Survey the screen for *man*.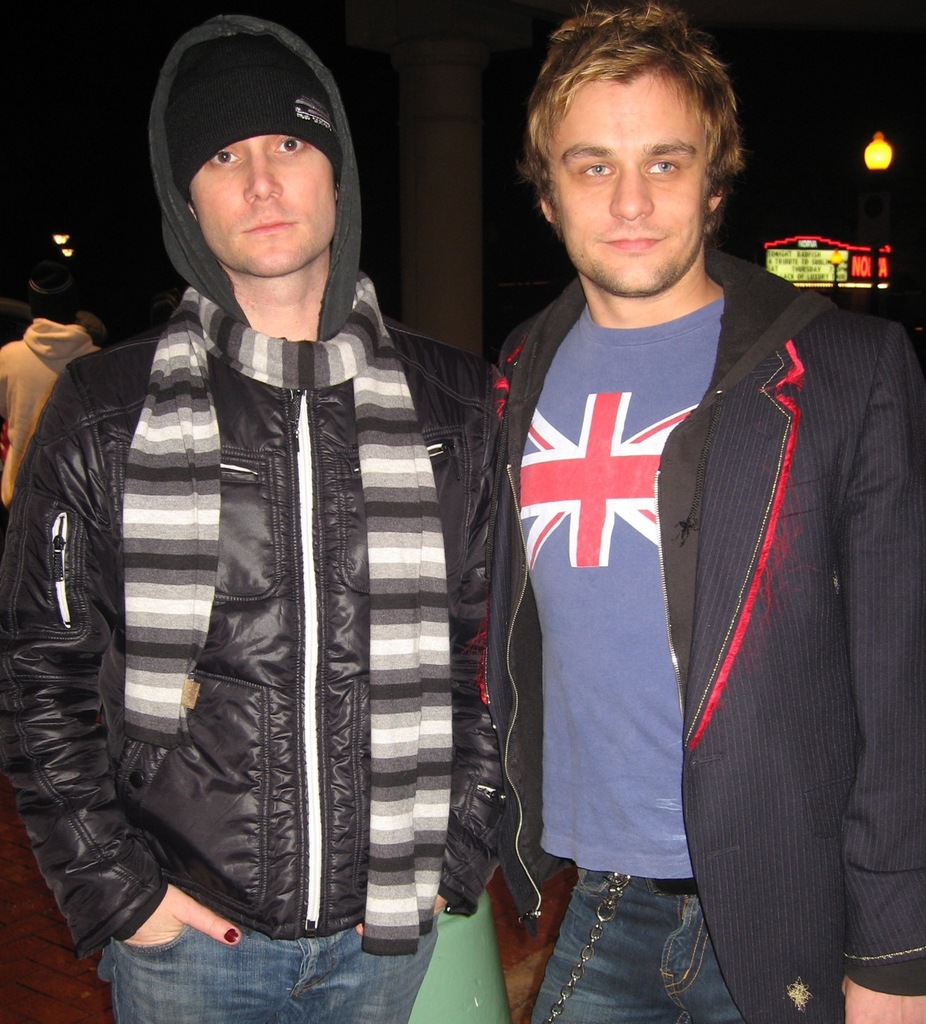
Survey found: Rect(425, 6, 900, 1018).
